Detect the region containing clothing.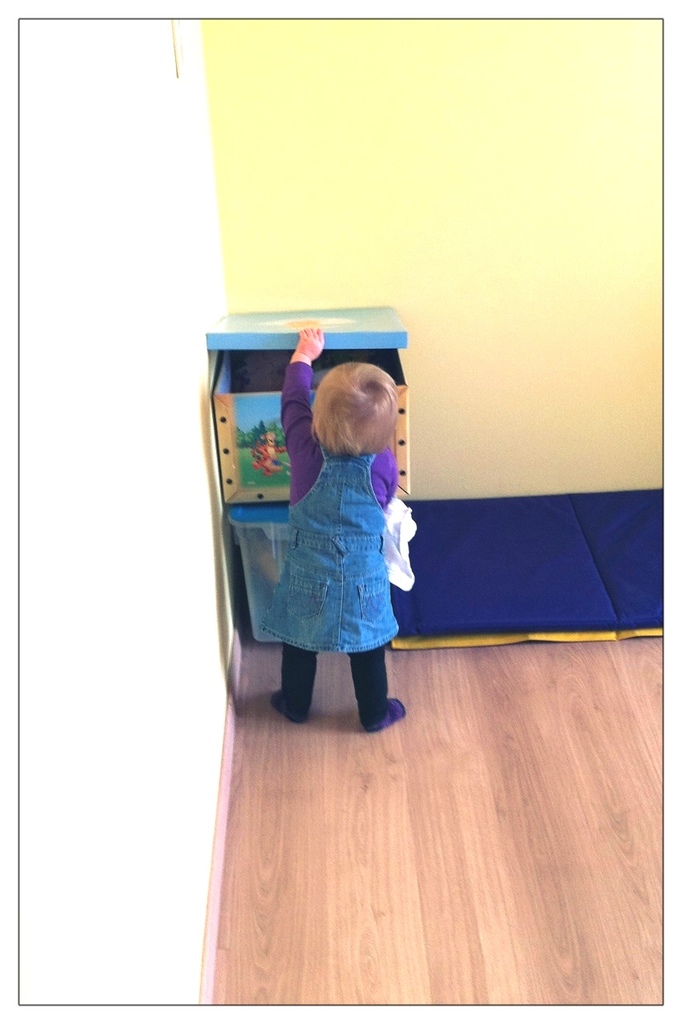
255,354,412,691.
